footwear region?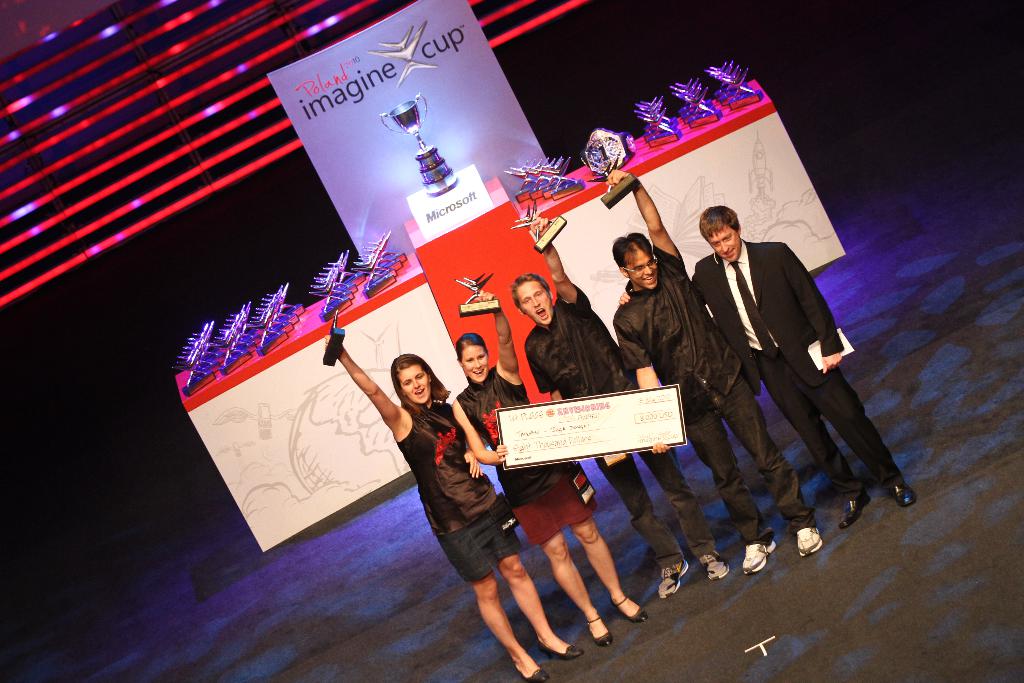
659/558/687/600
